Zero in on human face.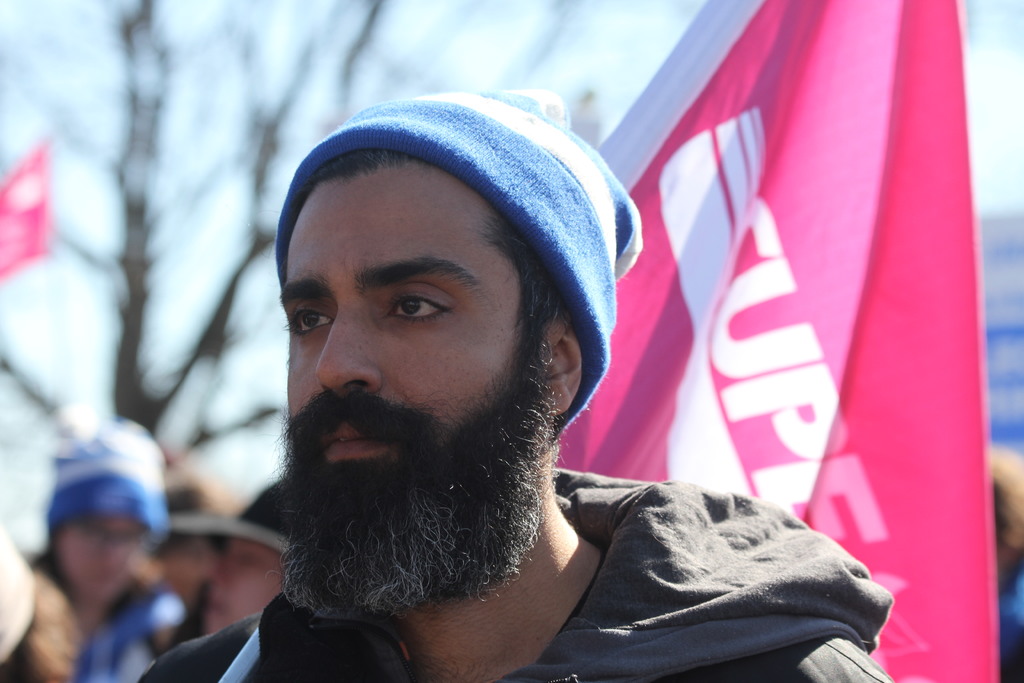
Zeroed in: box(285, 161, 529, 539).
